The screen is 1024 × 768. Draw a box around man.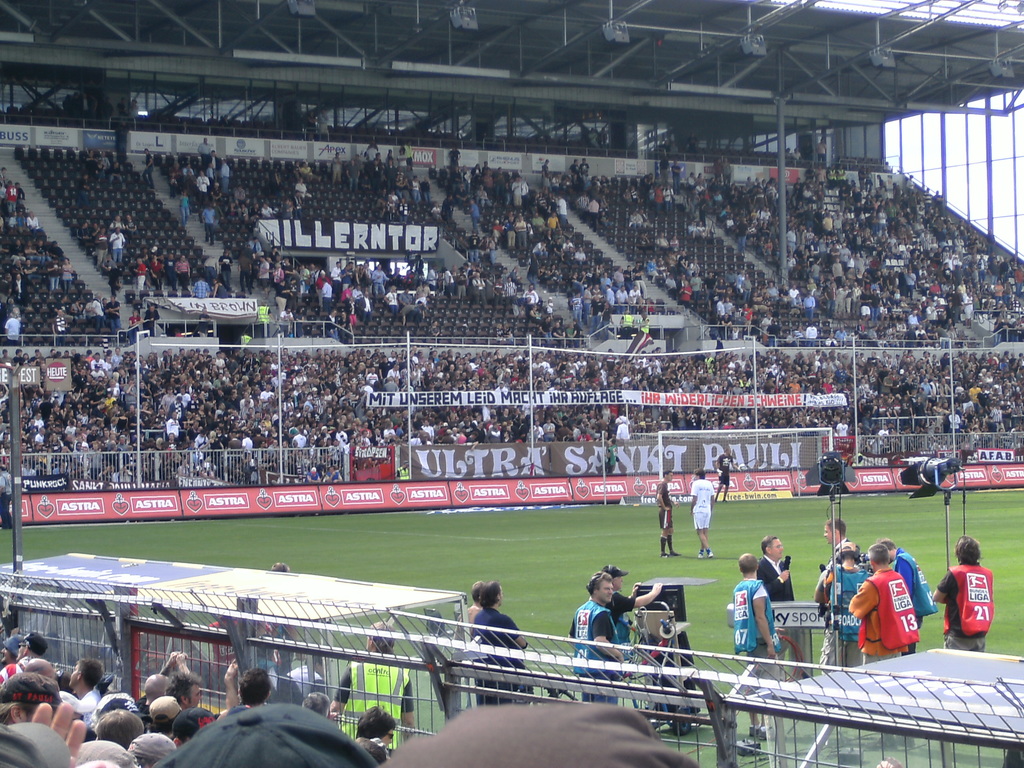
BBox(563, 323, 576, 341).
